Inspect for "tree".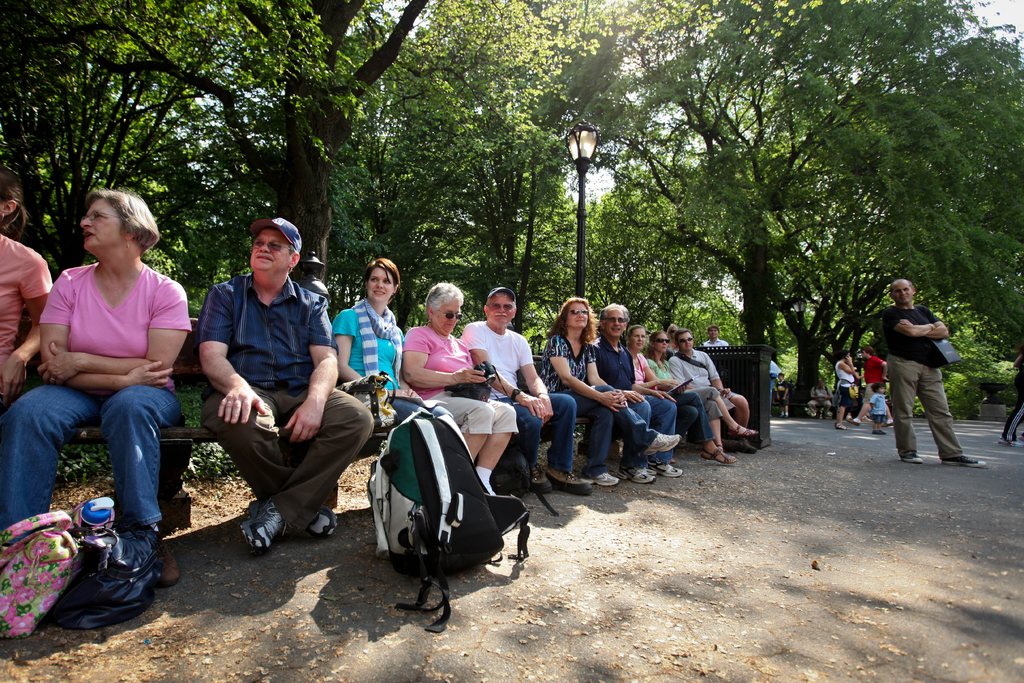
Inspection: x1=0 y1=0 x2=227 y2=283.
